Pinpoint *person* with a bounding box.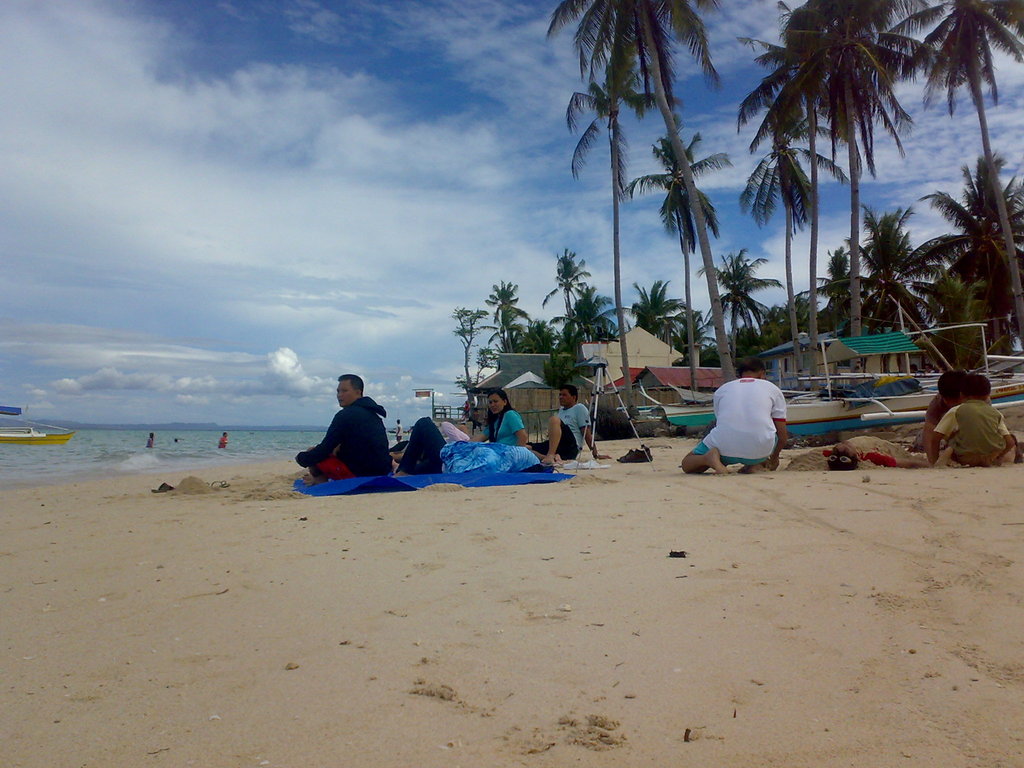
[682,362,788,475].
